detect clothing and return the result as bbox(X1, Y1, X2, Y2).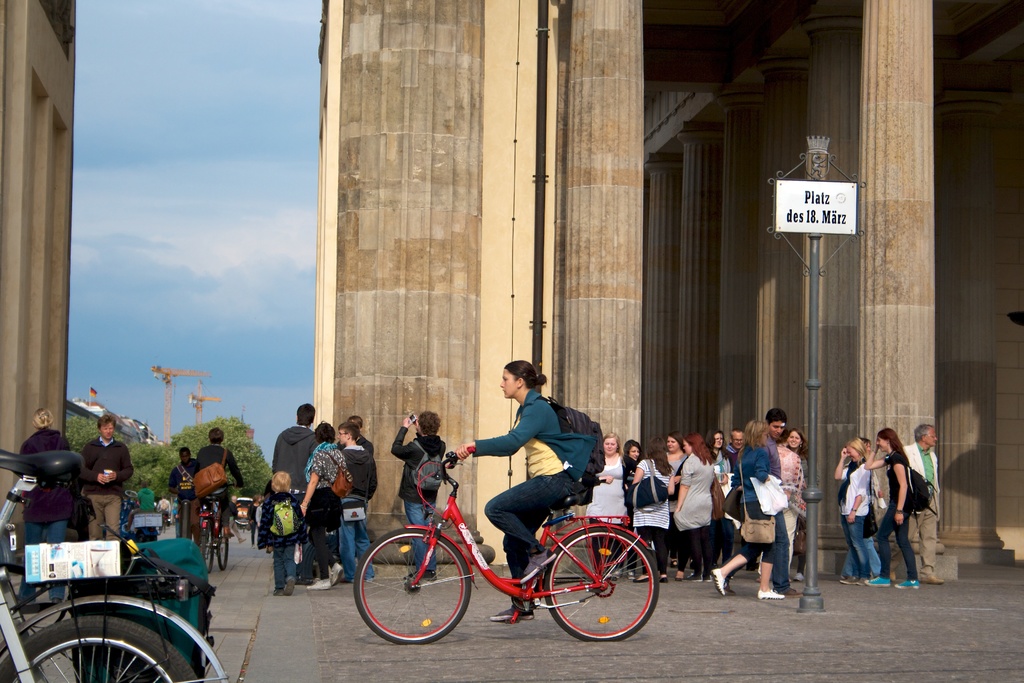
bbox(19, 429, 74, 602).
